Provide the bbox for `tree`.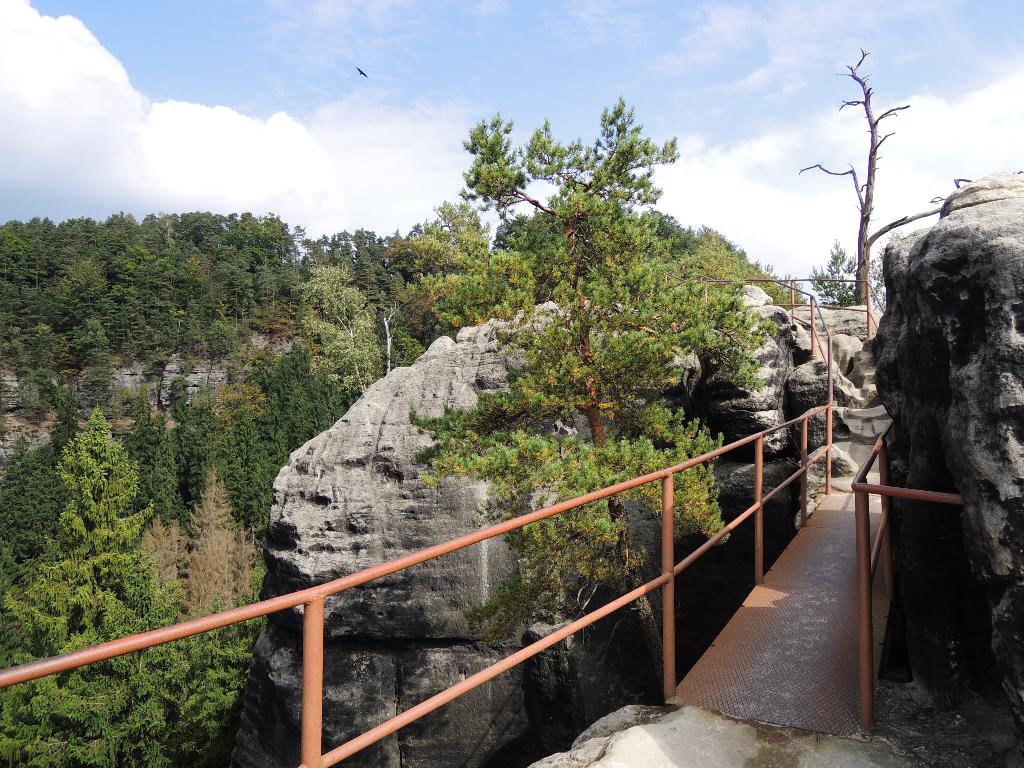
<bbox>471, 156, 761, 460</bbox>.
